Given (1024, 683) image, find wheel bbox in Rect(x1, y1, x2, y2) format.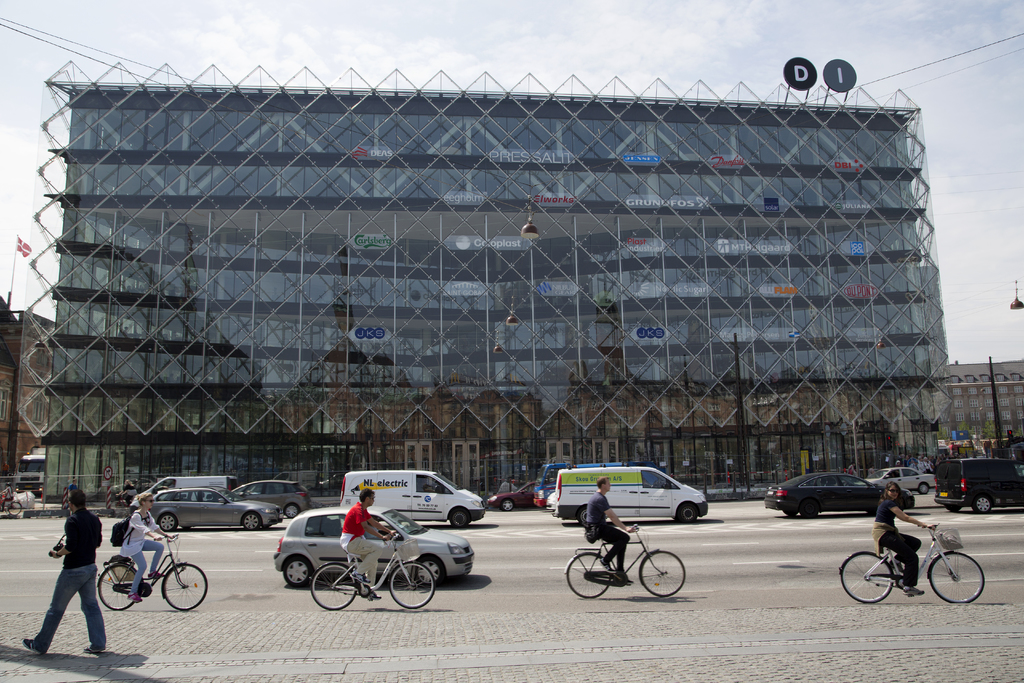
Rect(447, 507, 470, 532).
